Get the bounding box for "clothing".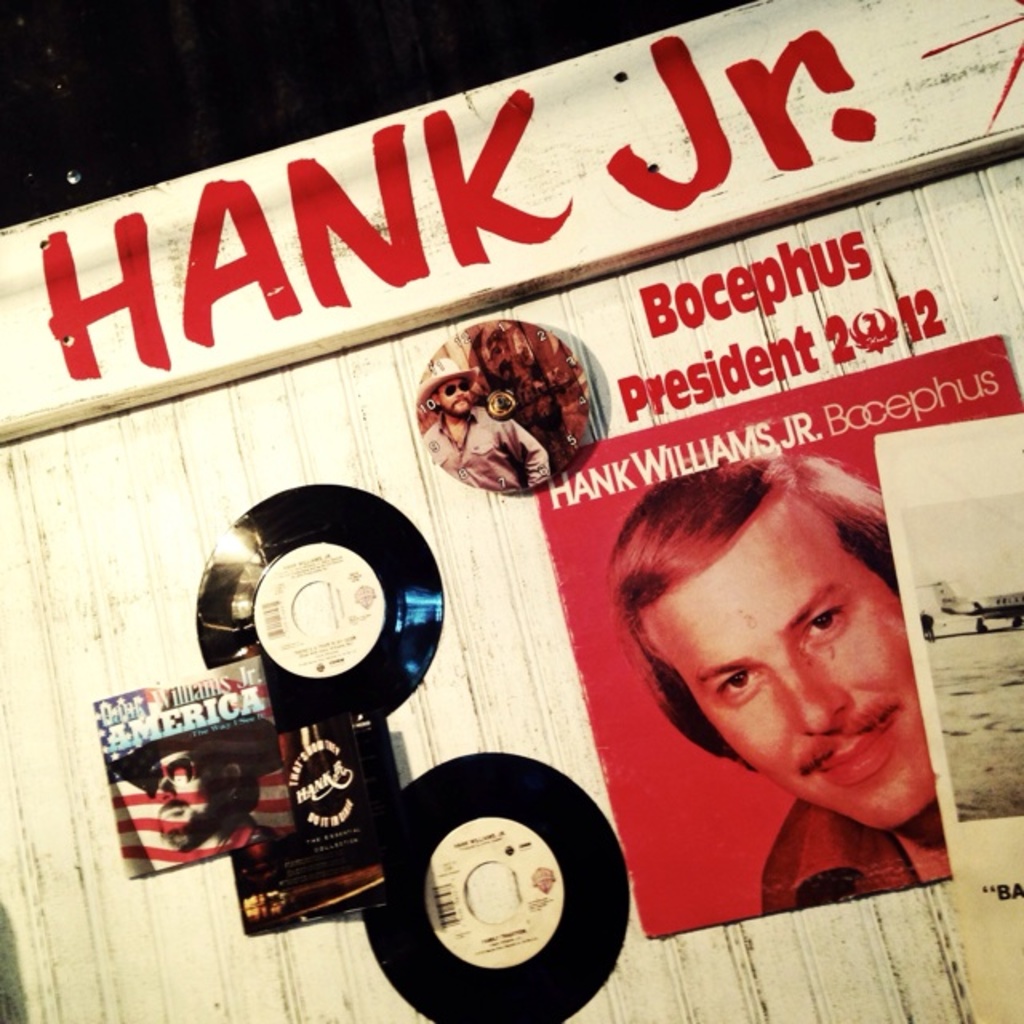
[762,798,915,915].
